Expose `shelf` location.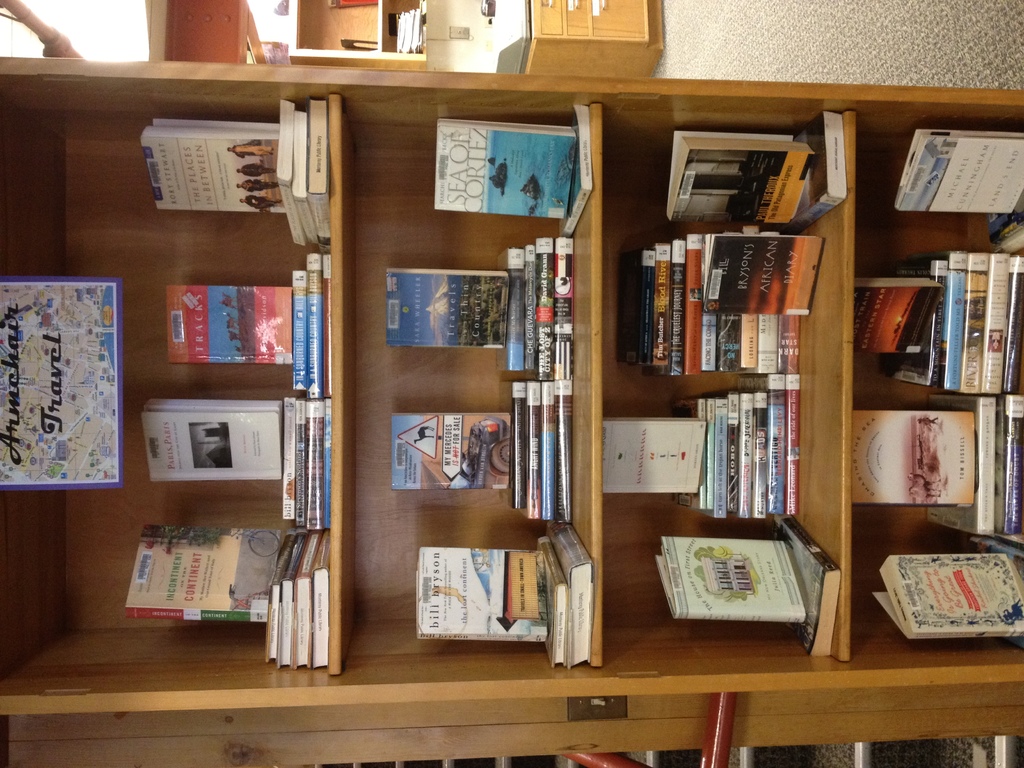
Exposed at select_region(0, 55, 1023, 767).
